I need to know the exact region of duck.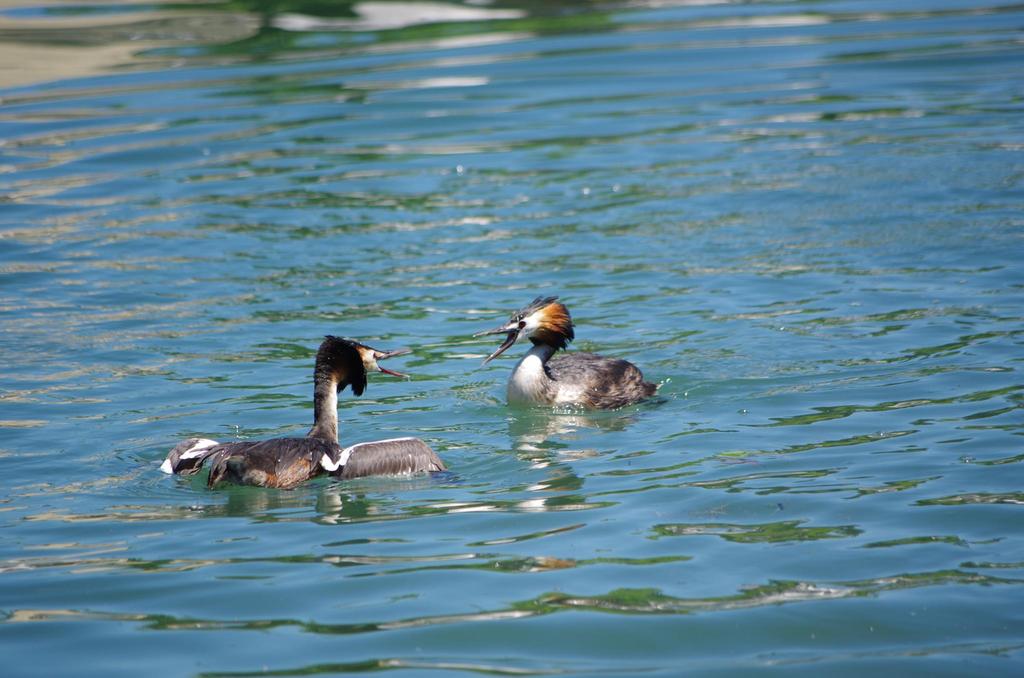
Region: {"x1": 154, "y1": 330, "x2": 450, "y2": 515}.
